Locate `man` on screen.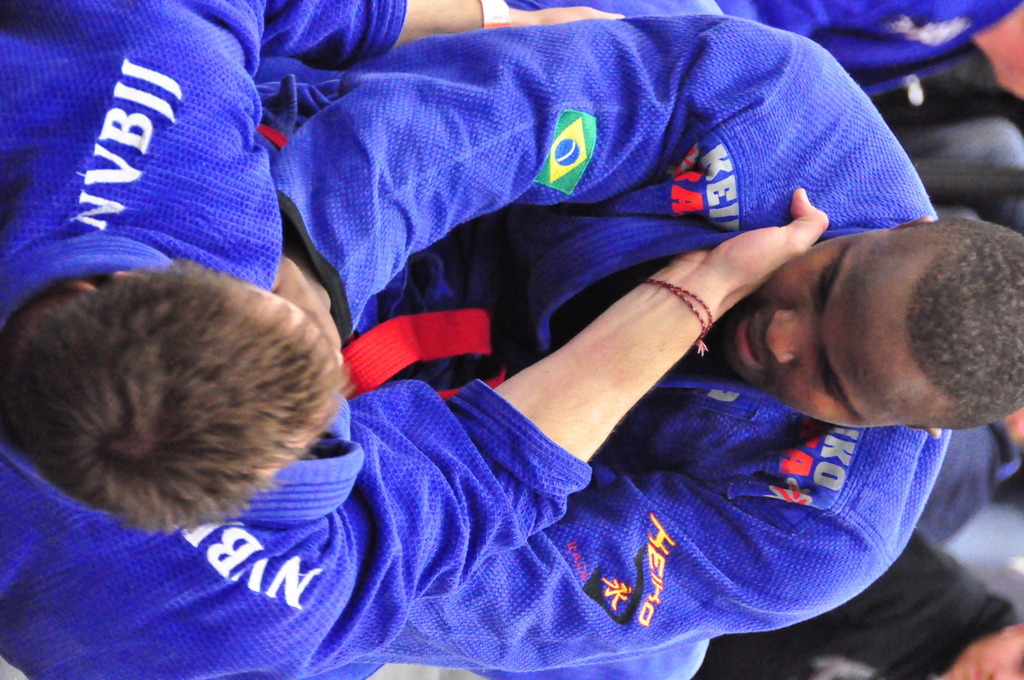
On screen at [left=0, top=0, right=827, bottom=679].
